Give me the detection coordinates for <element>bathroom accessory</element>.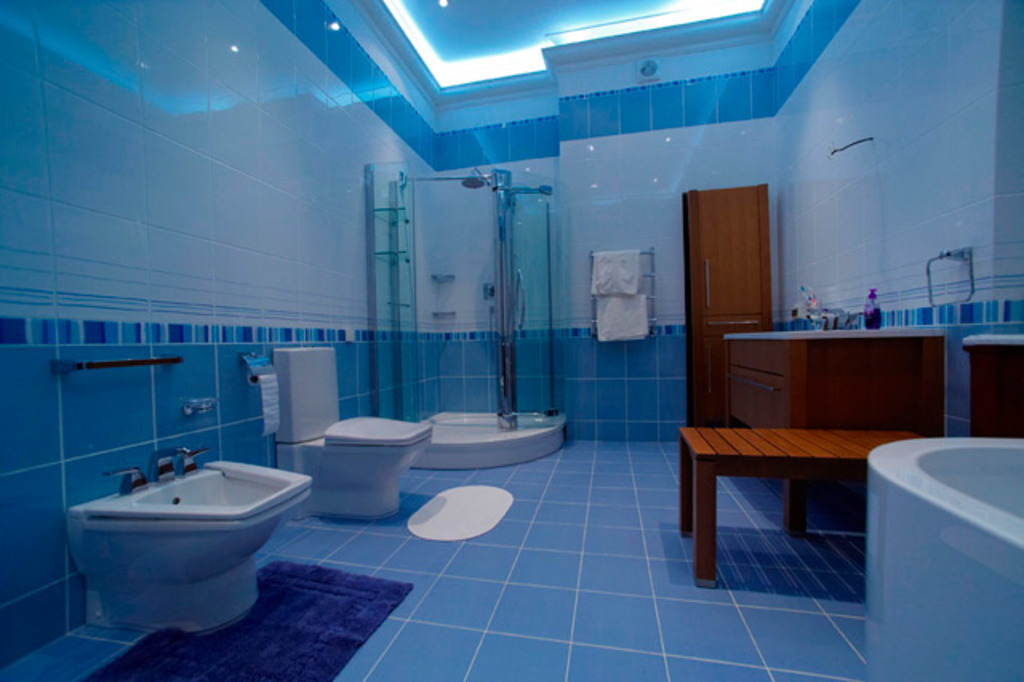
(x1=843, y1=403, x2=1022, y2=680).
